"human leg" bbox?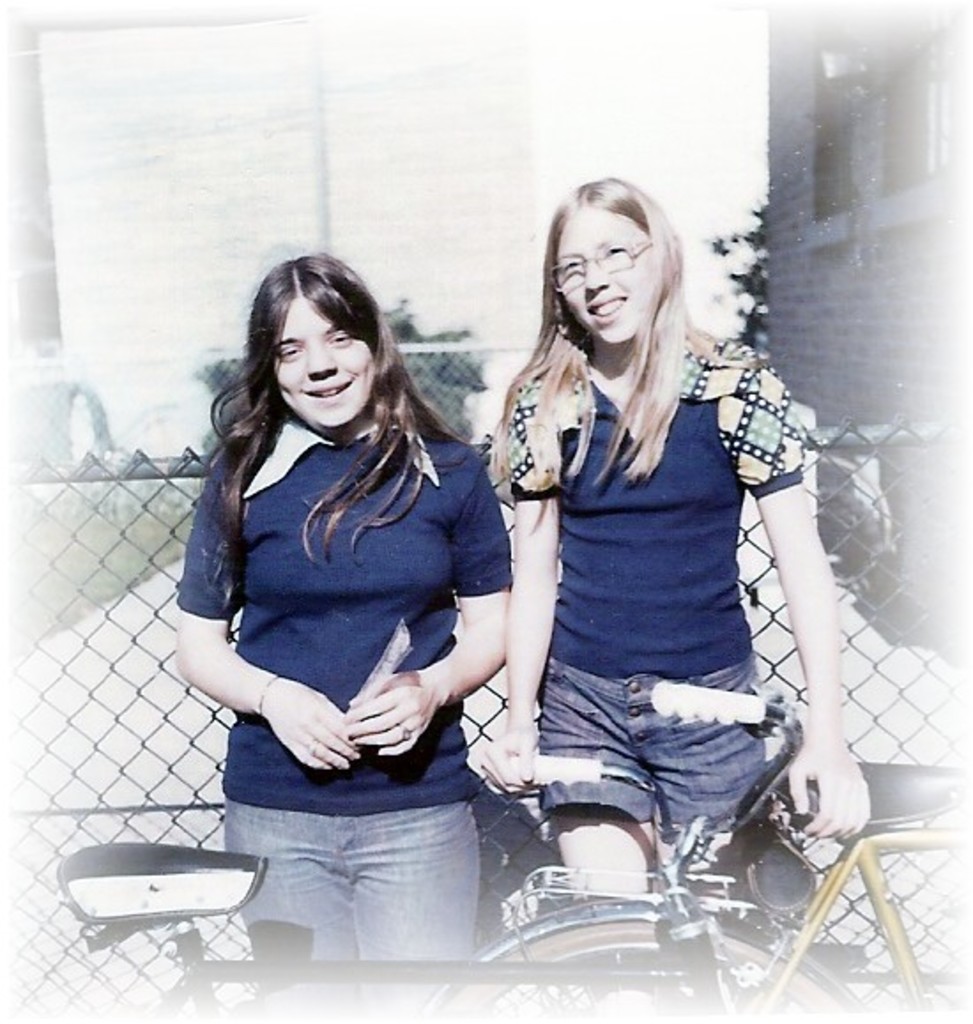
crop(349, 766, 483, 1022)
